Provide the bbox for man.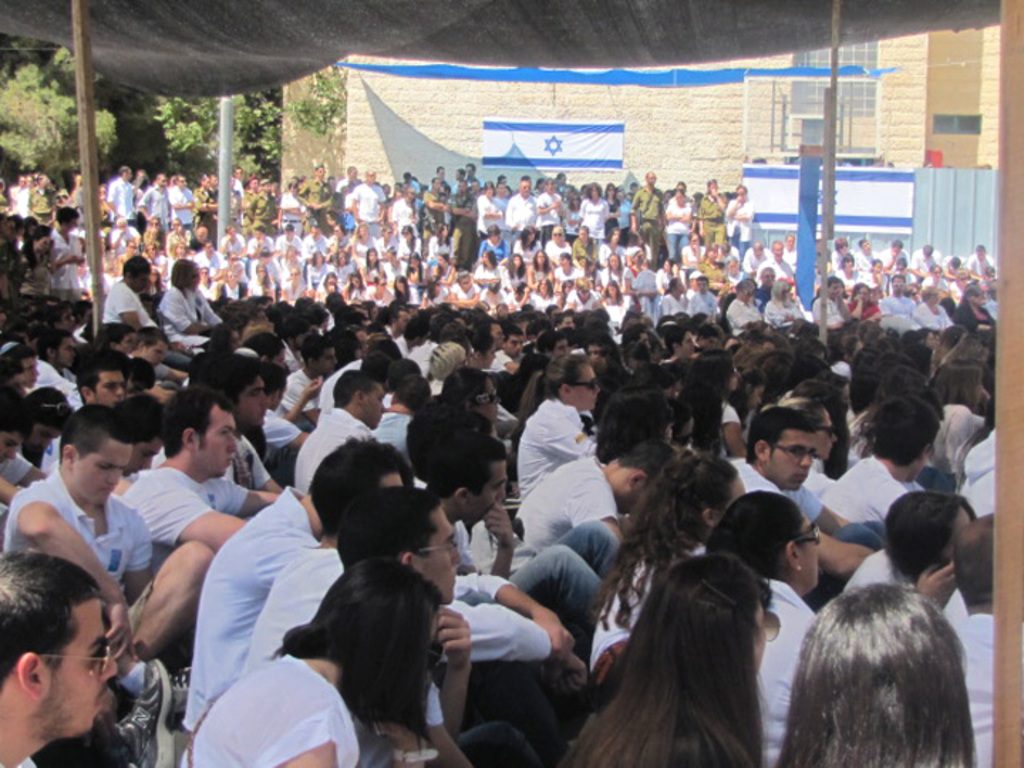
276,216,303,259.
